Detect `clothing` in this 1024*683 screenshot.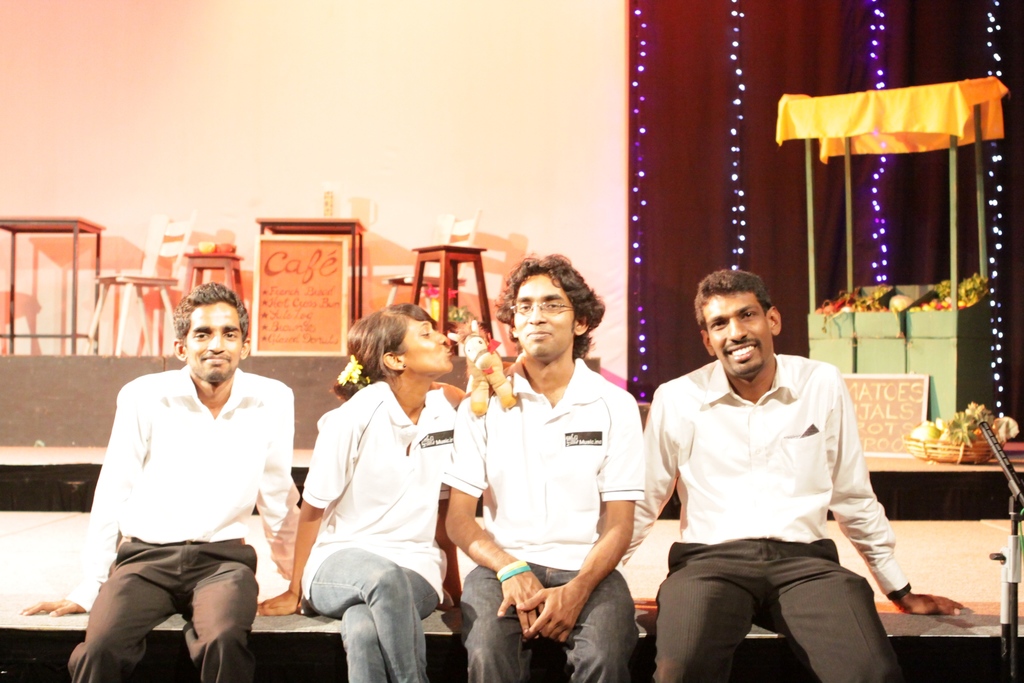
Detection: bbox=[440, 357, 646, 682].
